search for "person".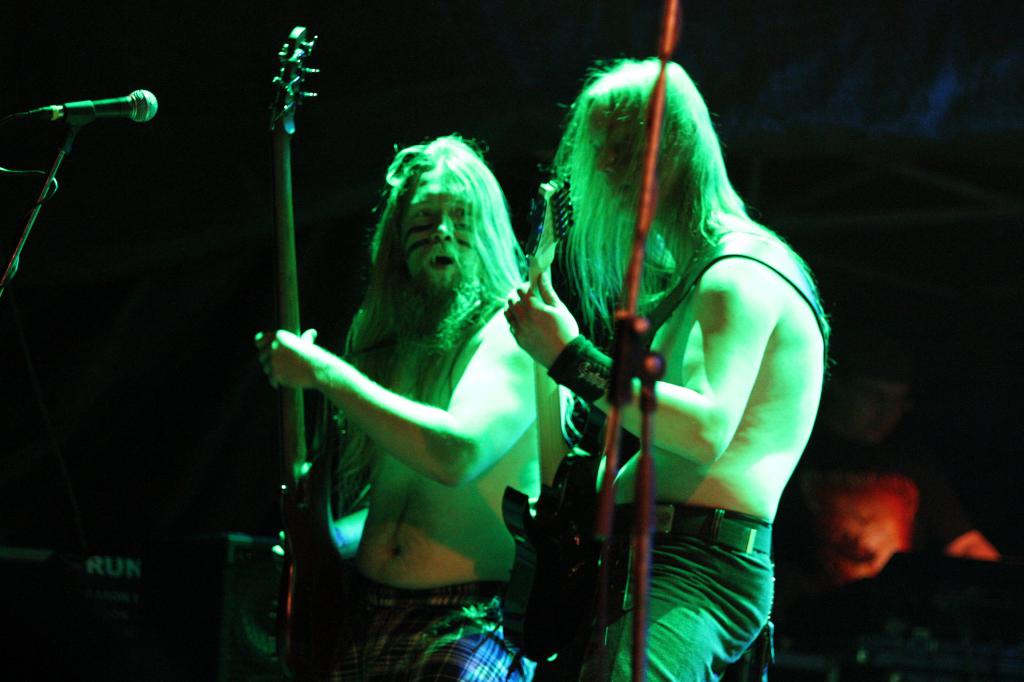
Found at rect(252, 127, 598, 681).
